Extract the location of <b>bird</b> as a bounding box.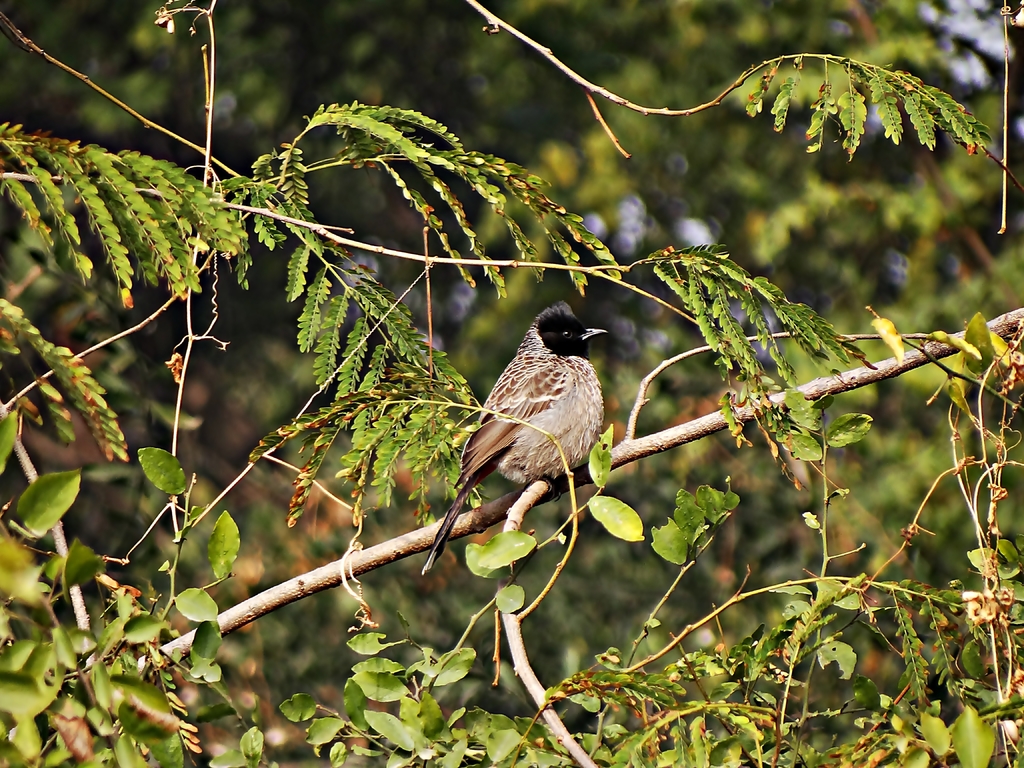
<bbox>433, 308, 630, 556</bbox>.
